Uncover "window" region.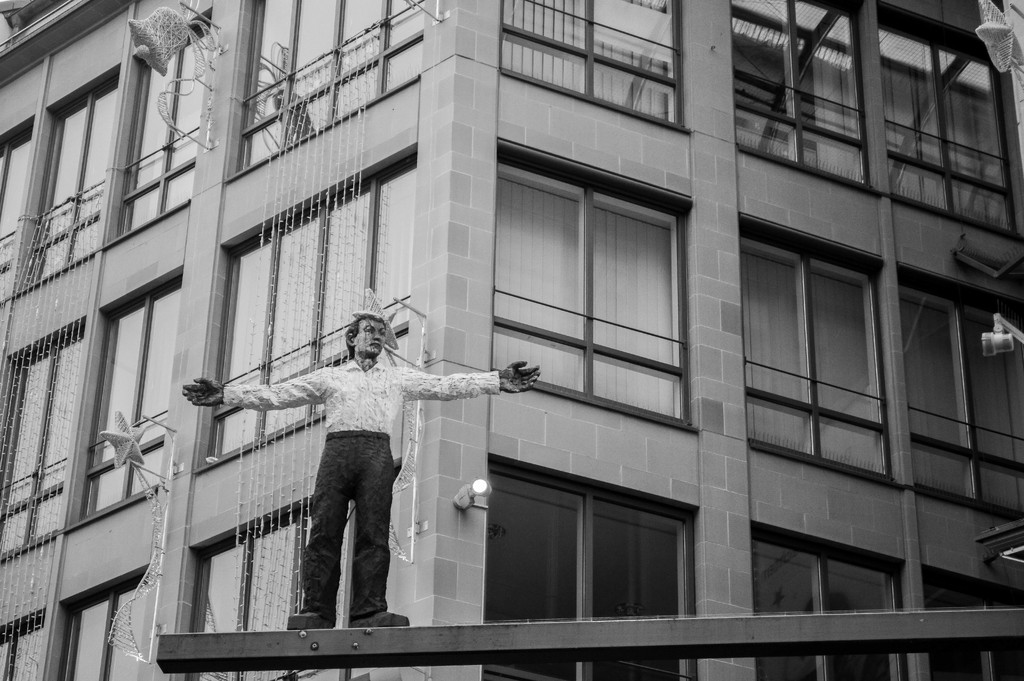
Uncovered: <bbox>59, 571, 155, 680</bbox>.
